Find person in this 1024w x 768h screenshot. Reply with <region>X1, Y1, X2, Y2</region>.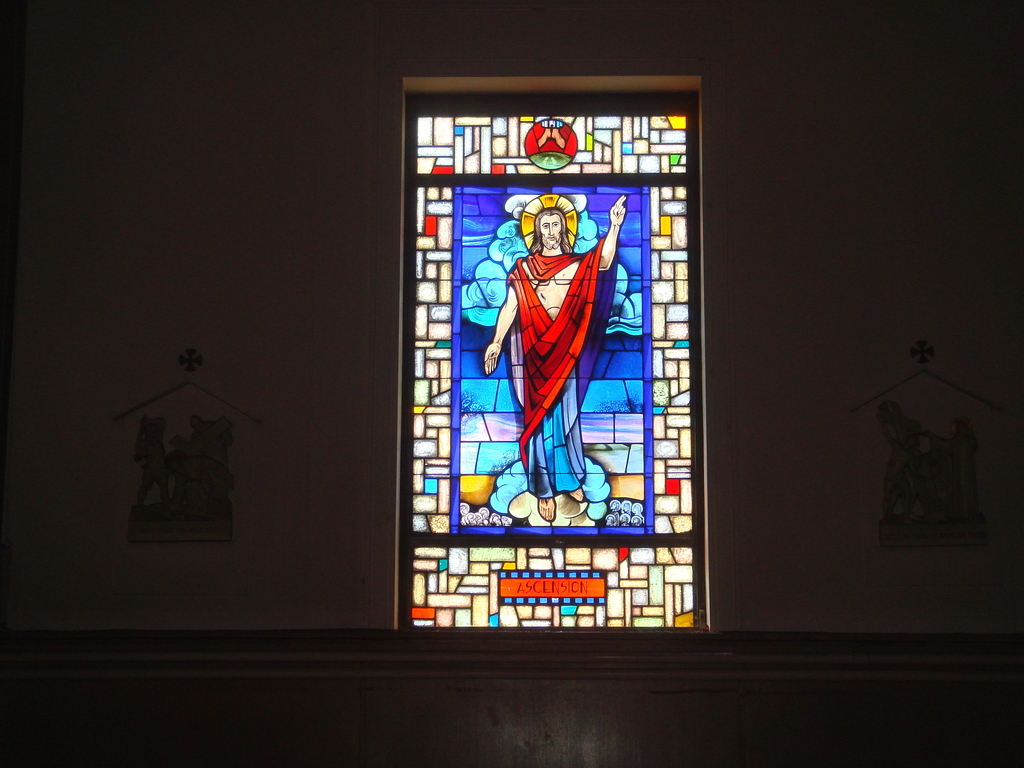
<region>483, 196, 627, 524</region>.
